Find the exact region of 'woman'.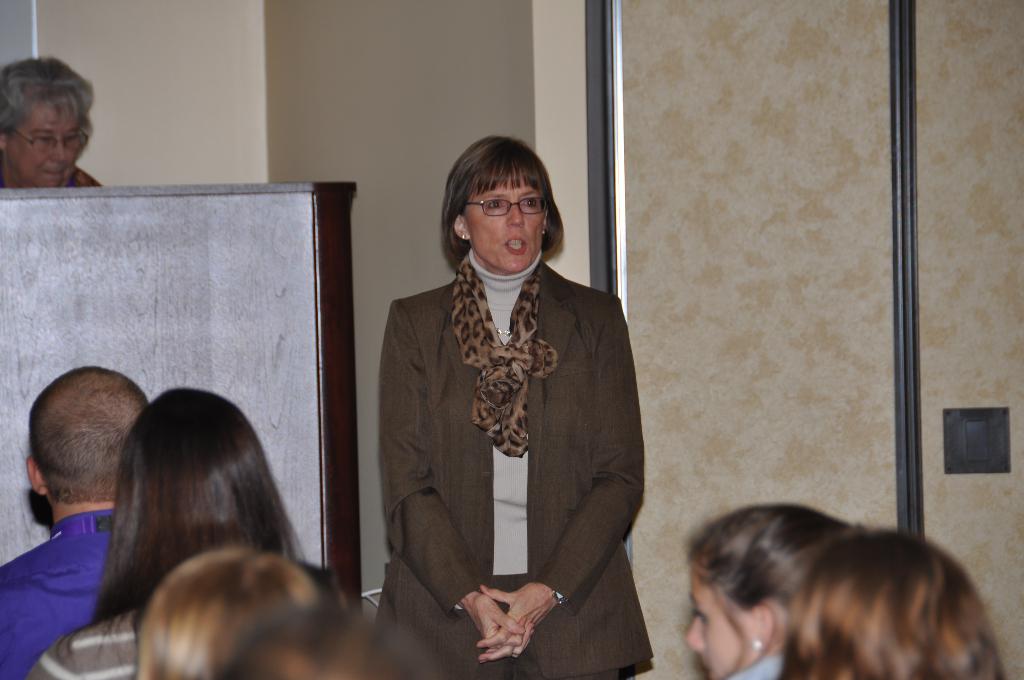
Exact region: region(19, 392, 312, 679).
